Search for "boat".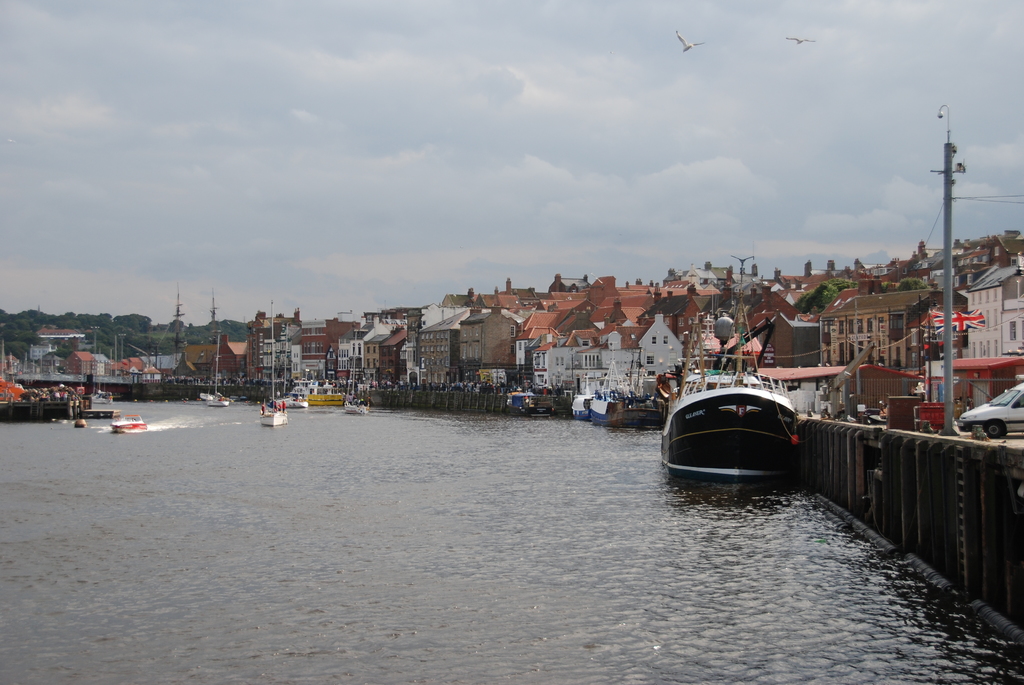
Found at Rect(505, 391, 532, 418).
